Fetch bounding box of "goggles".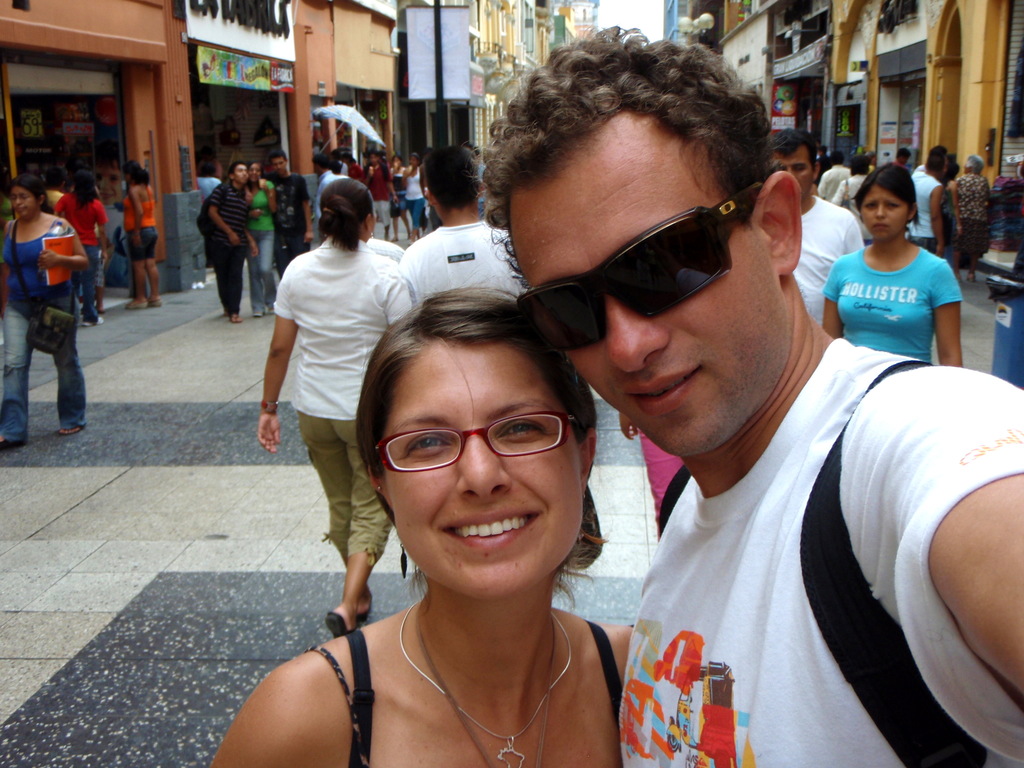
Bbox: <bbox>541, 191, 798, 336</bbox>.
